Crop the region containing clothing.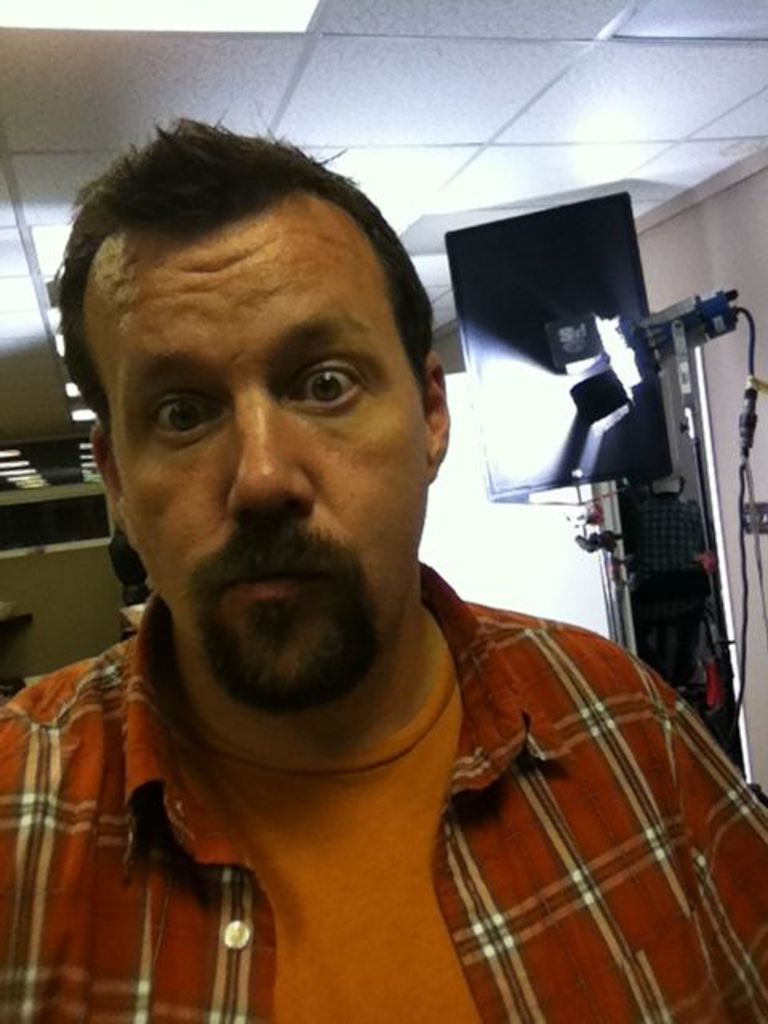
Crop region: locate(134, 574, 712, 1019).
